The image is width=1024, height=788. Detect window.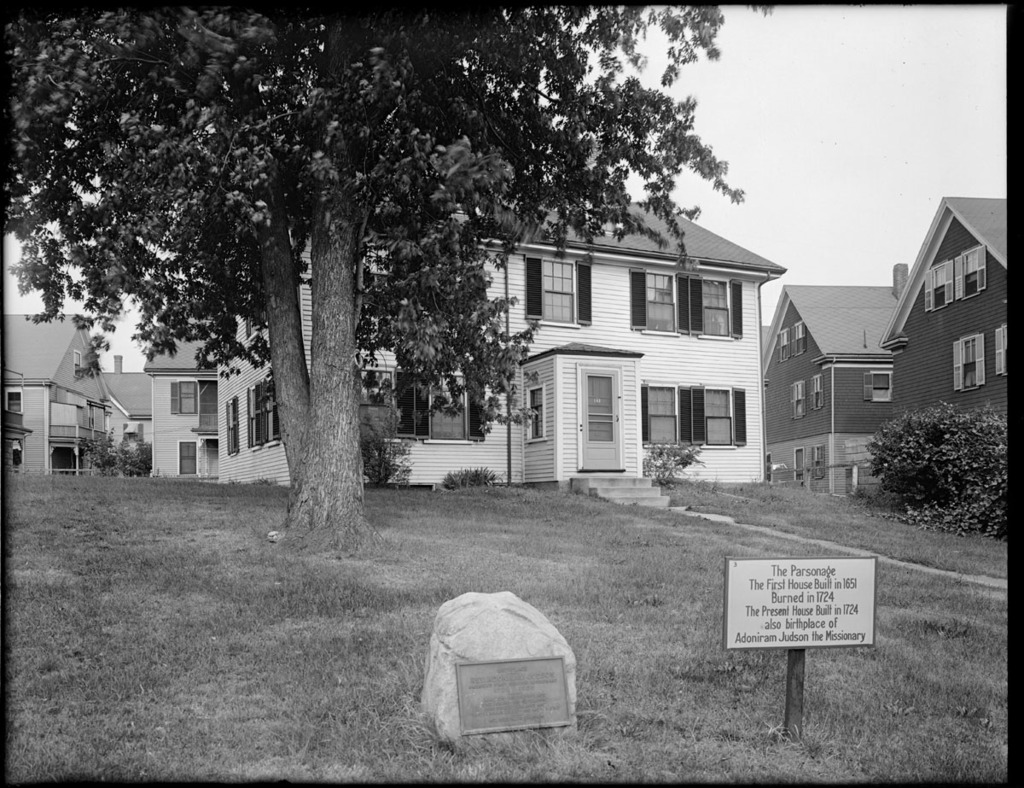
Detection: <region>807, 371, 823, 410</region>.
